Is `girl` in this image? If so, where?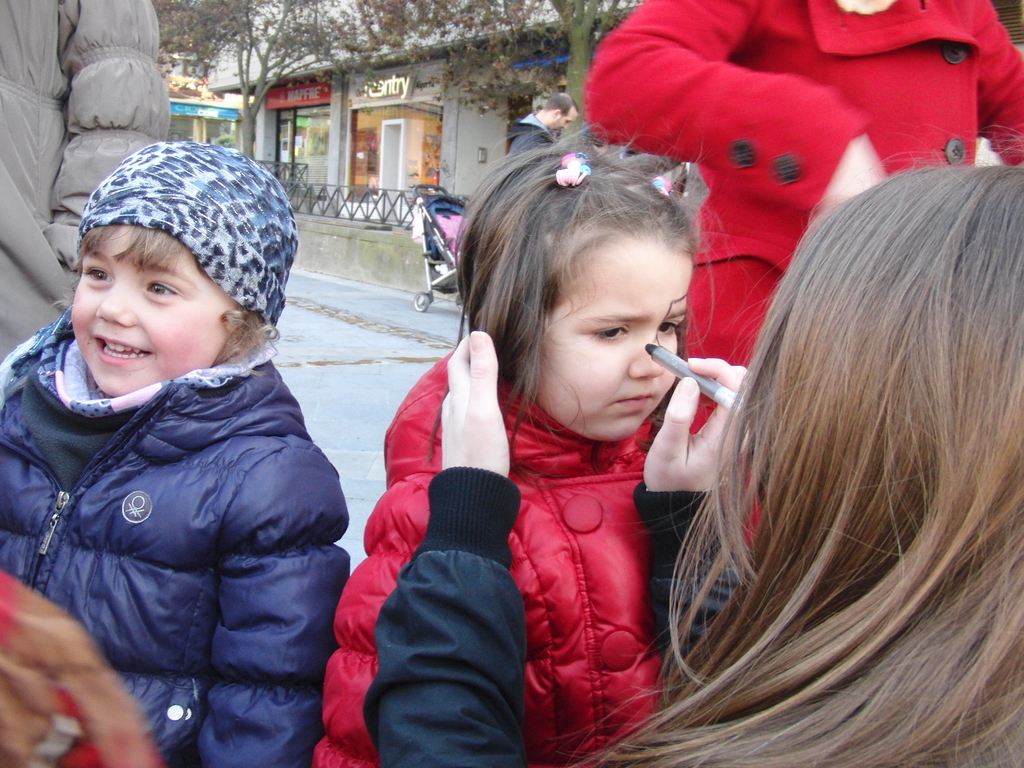
Yes, at [357, 152, 1023, 767].
